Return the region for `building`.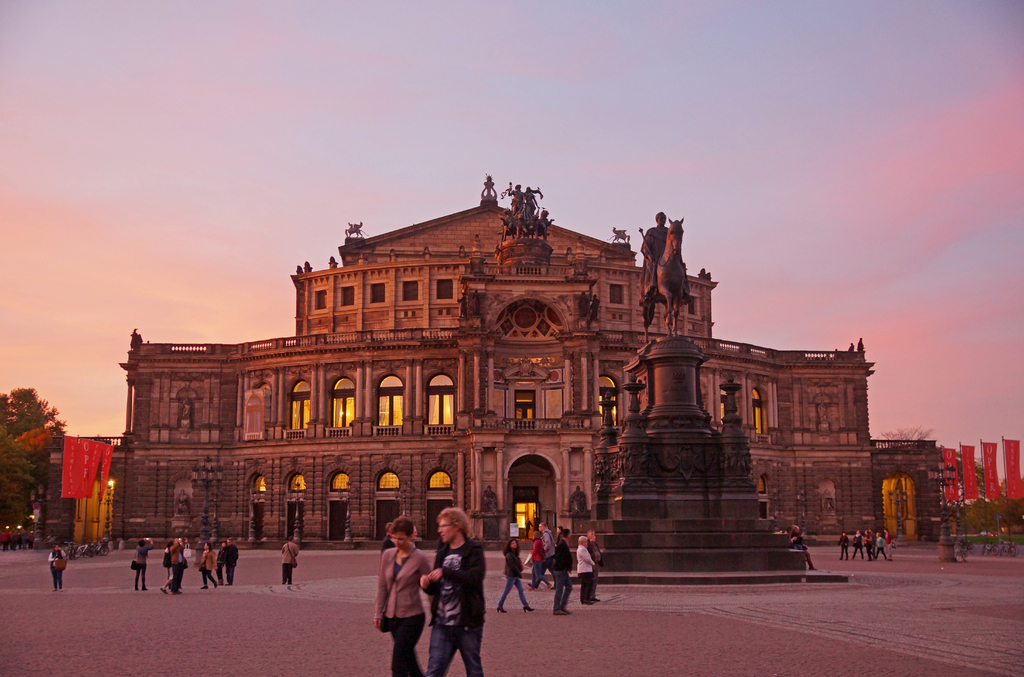
detection(114, 170, 875, 551).
